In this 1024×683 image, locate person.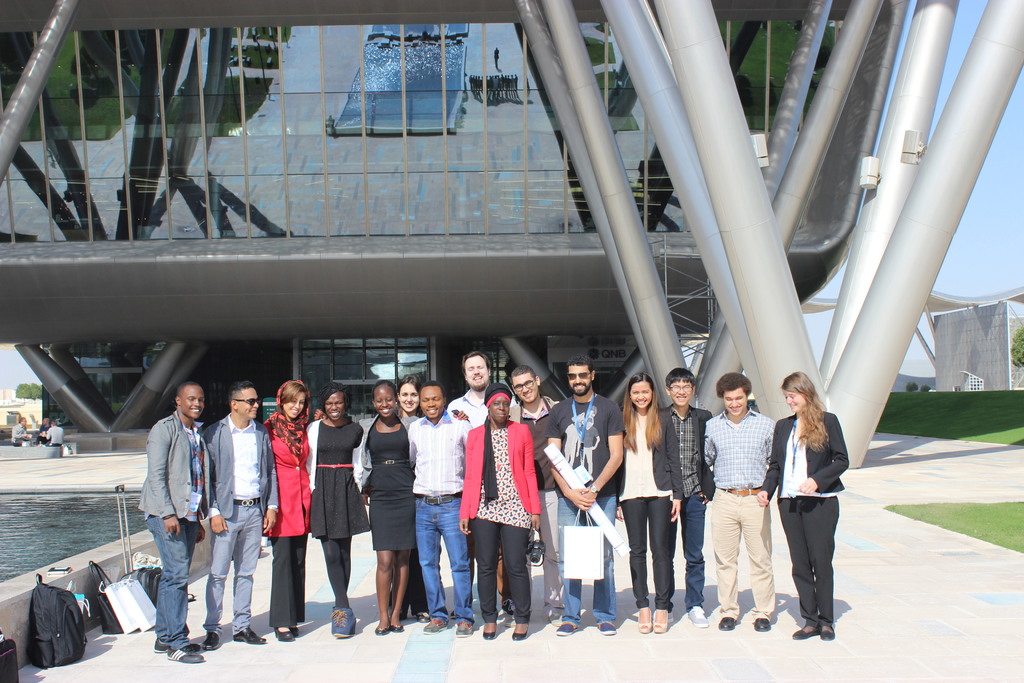
Bounding box: {"x1": 445, "y1": 352, "x2": 516, "y2": 626}.
